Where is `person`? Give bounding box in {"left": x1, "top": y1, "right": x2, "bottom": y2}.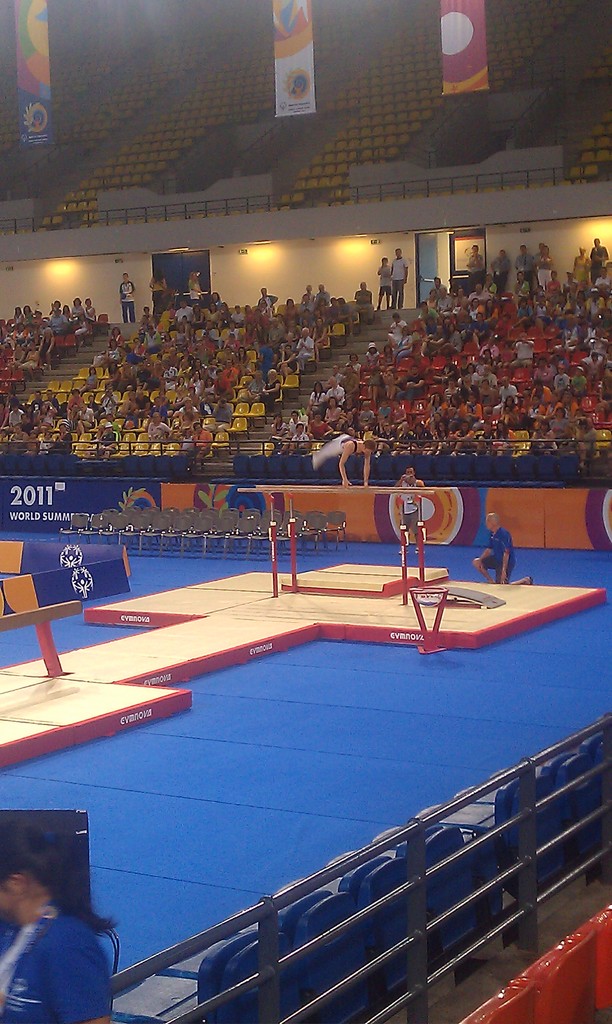
{"left": 588, "top": 237, "right": 608, "bottom": 279}.
